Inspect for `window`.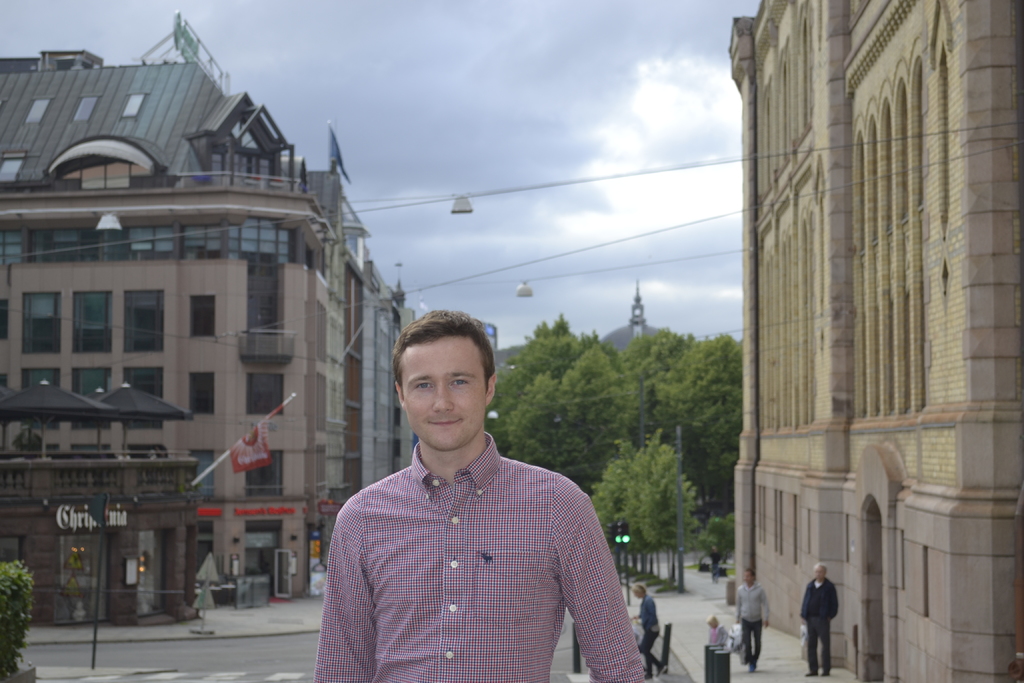
Inspection: 242, 372, 285, 418.
